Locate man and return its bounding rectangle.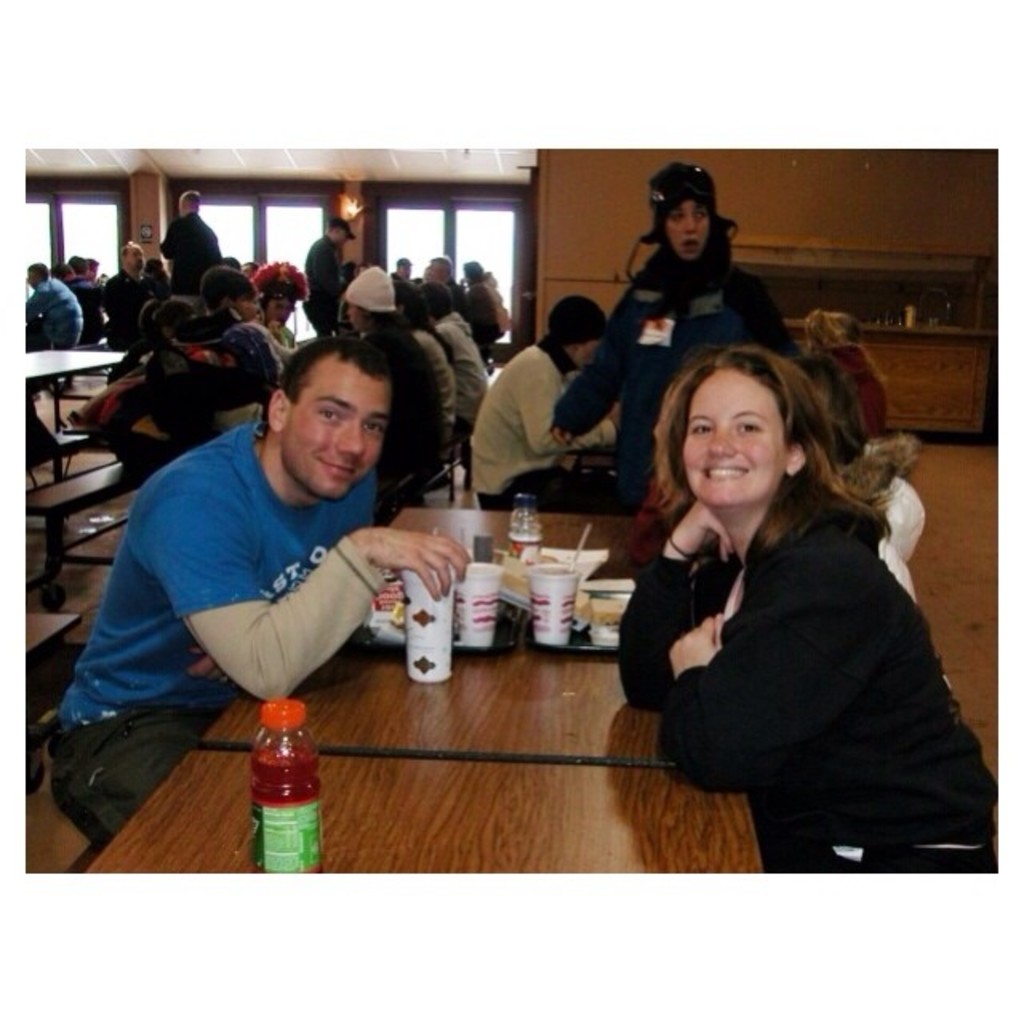
x1=158, y1=190, x2=218, y2=288.
